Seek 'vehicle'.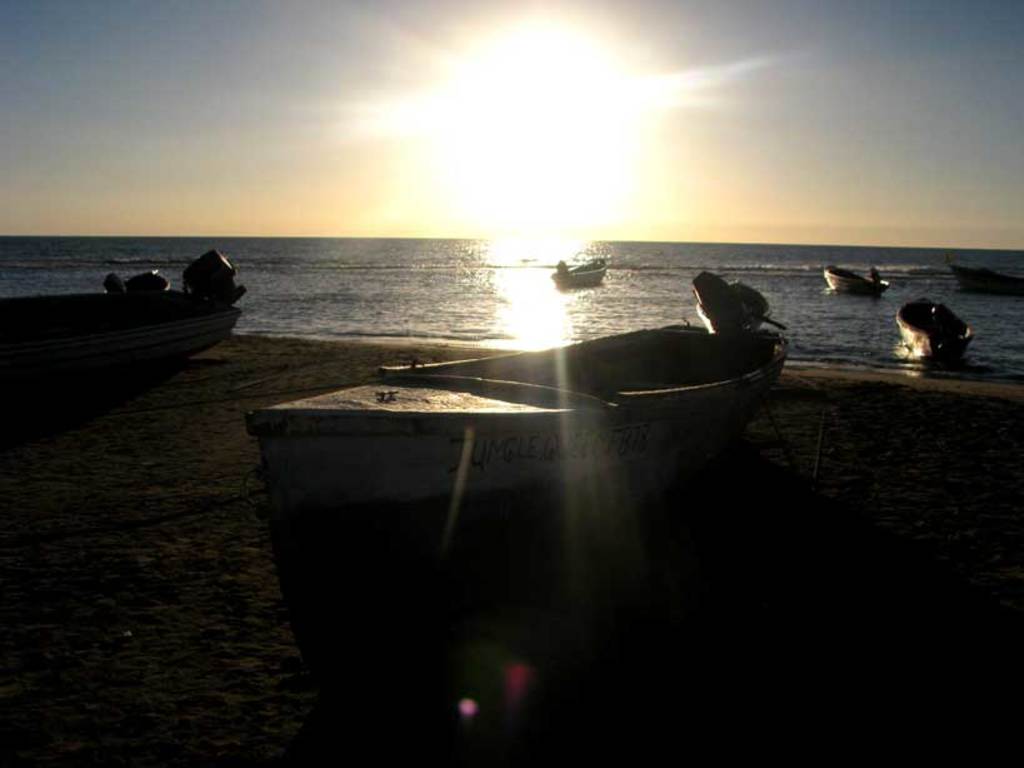
945 265 1023 294.
